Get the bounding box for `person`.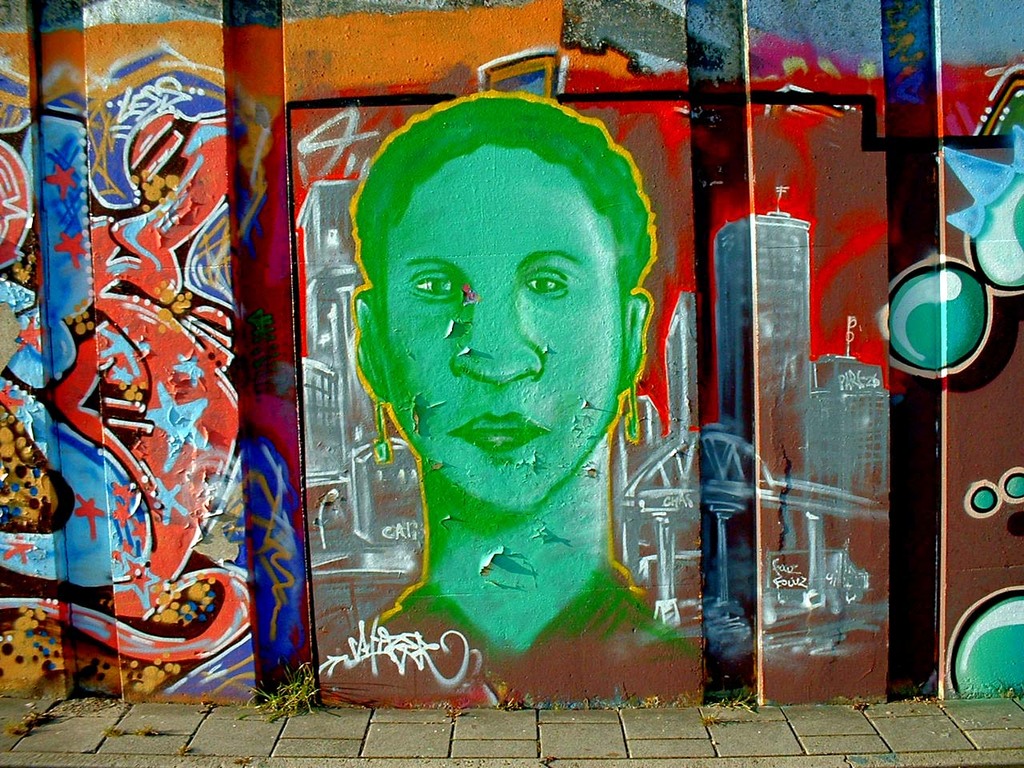
bbox(342, 94, 658, 650).
